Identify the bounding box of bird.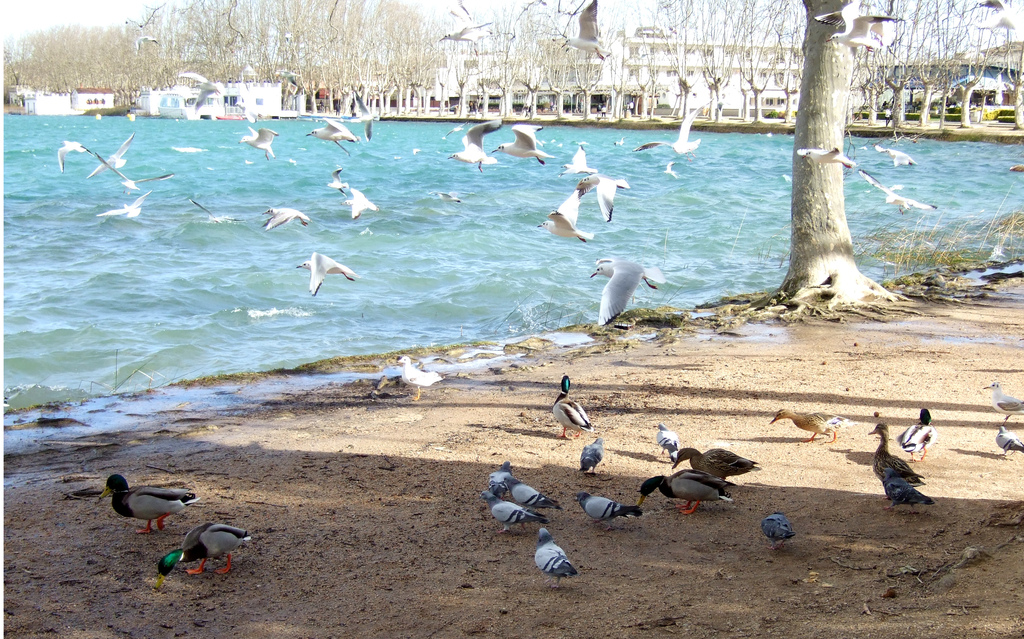
855 168 941 210.
